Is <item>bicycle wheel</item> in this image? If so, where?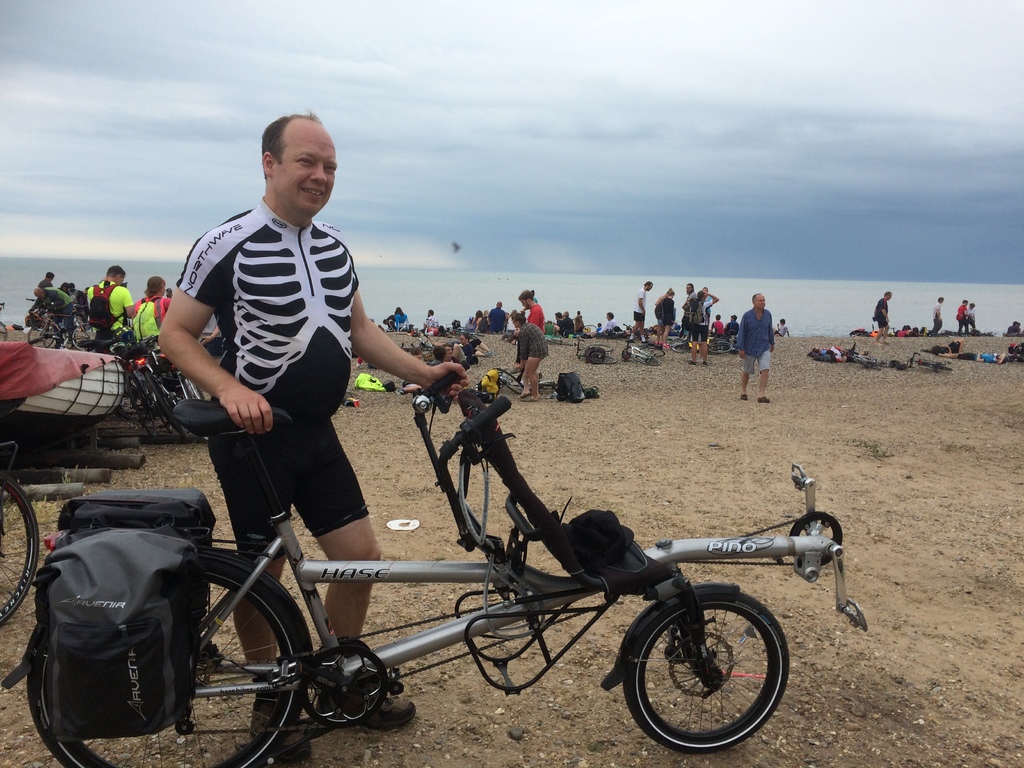
Yes, at 669,344,694,355.
